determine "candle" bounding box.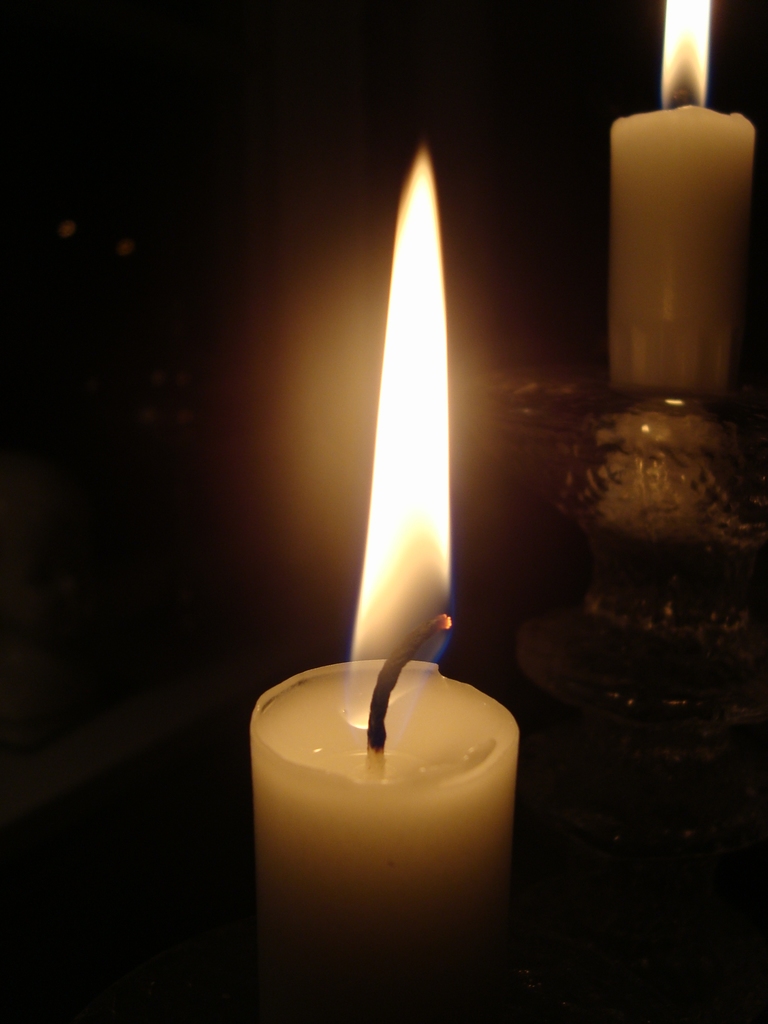
Determined: x1=246, y1=132, x2=520, y2=1011.
